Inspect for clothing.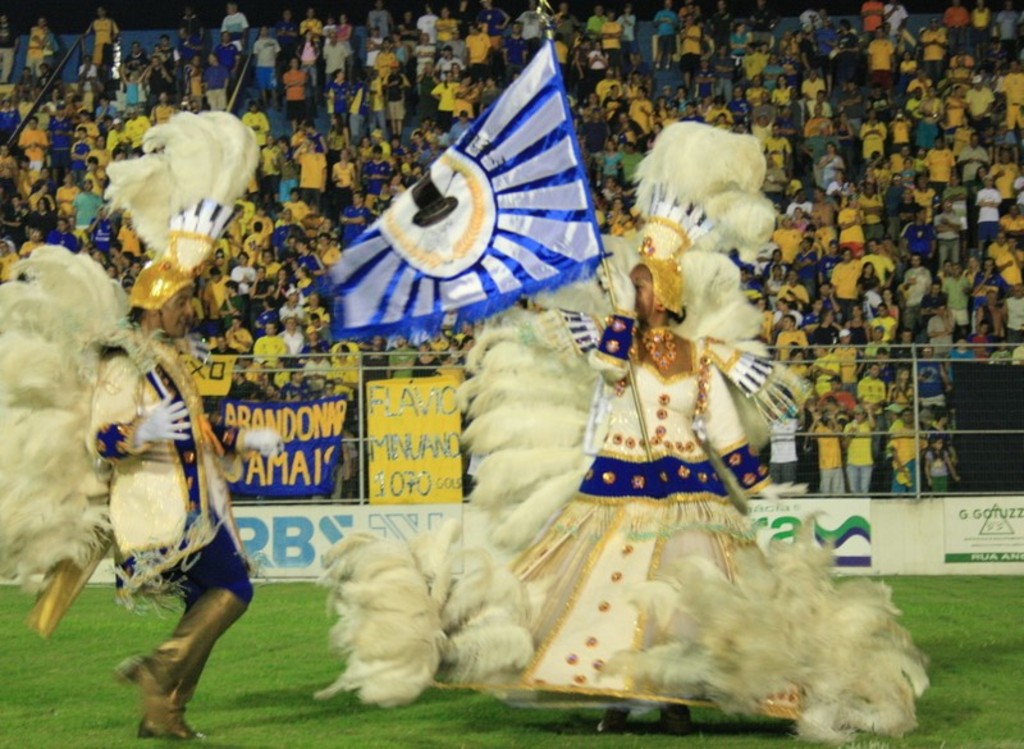
Inspection: (399,18,417,46).
